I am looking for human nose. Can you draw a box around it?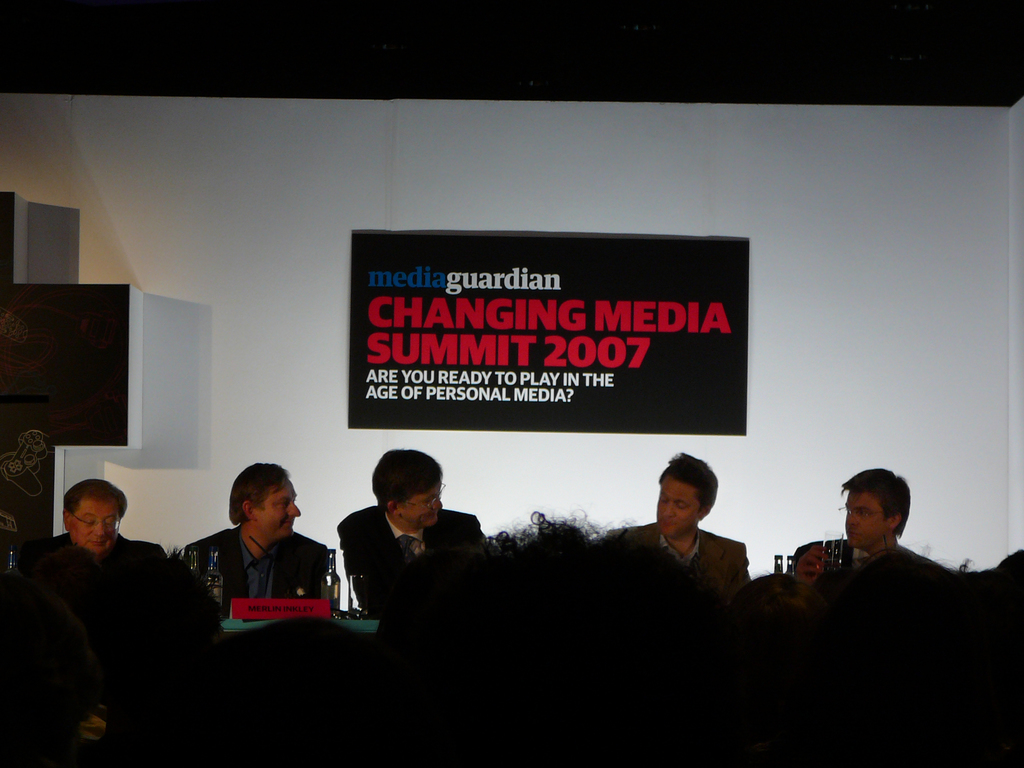
Sure, the bounding box is 432/500/443/512.
